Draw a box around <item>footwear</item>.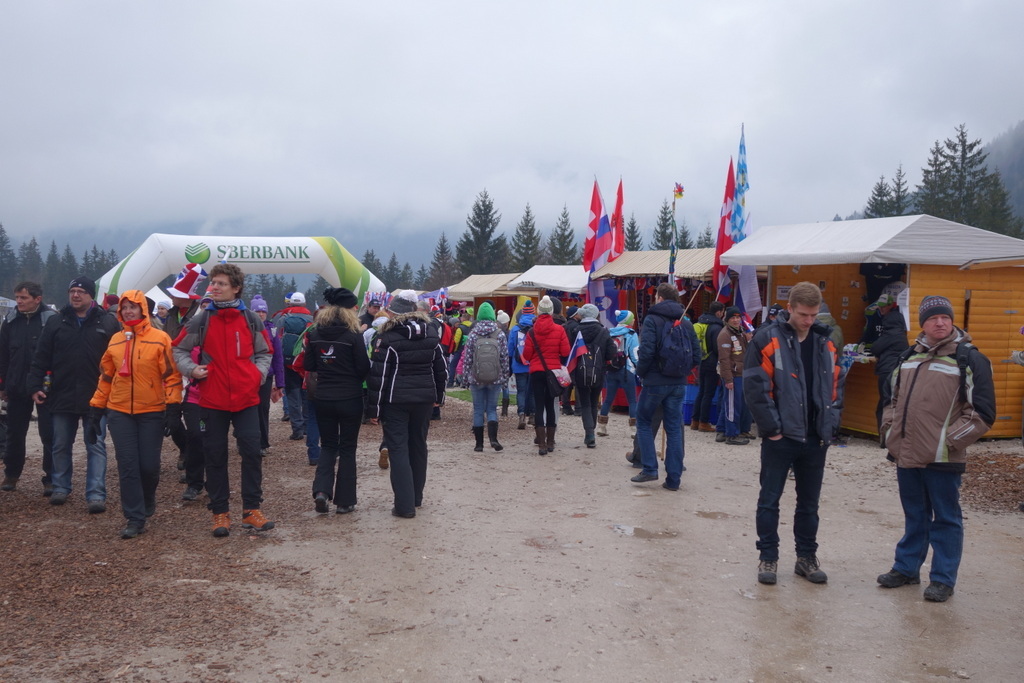
<region>662, 481, 679, 489</region>.
